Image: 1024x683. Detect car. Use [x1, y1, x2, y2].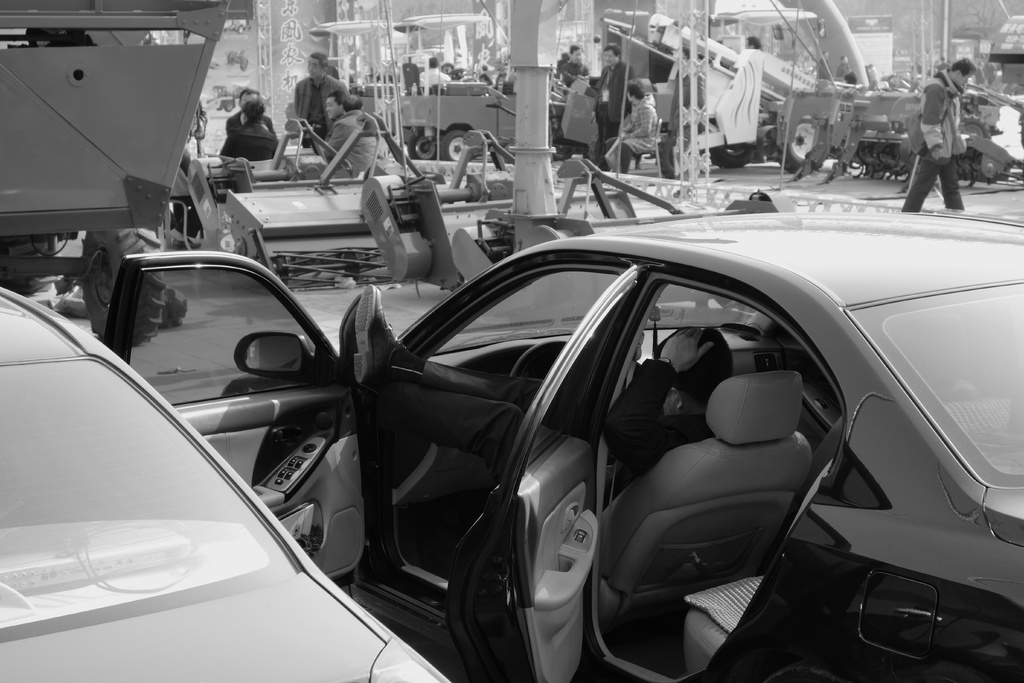
[89, 188, 1013, 673].
